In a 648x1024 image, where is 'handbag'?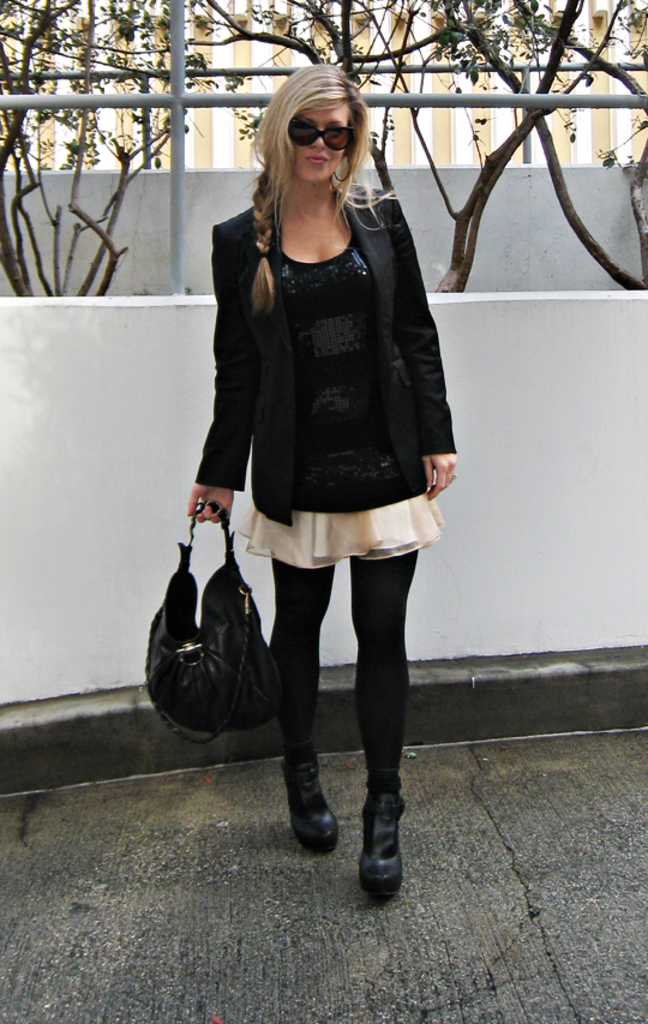
<bbox>139, 499, 282, 755</bbox>.
